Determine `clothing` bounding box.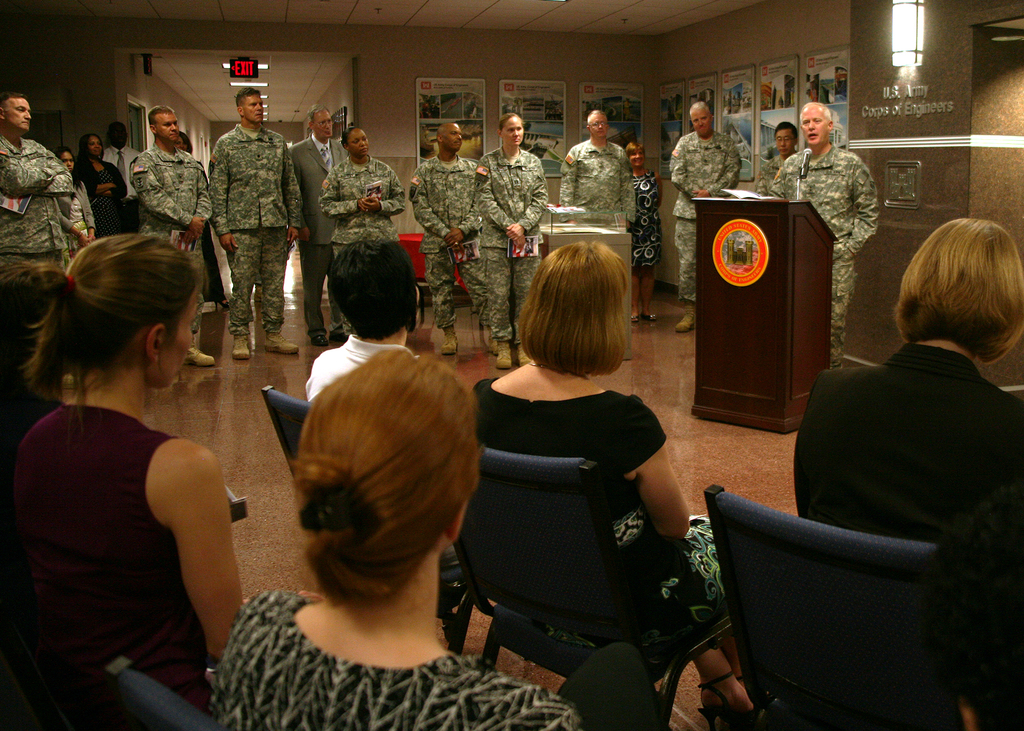
Determined: locate(556, 137, 638, 218).
